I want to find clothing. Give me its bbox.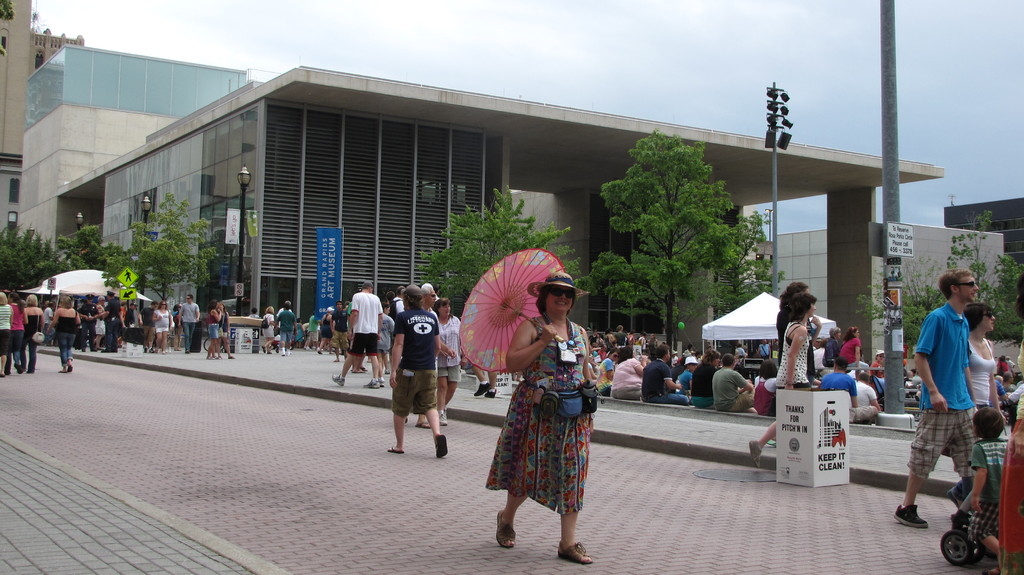
<box>435,318,463,382</box>.
